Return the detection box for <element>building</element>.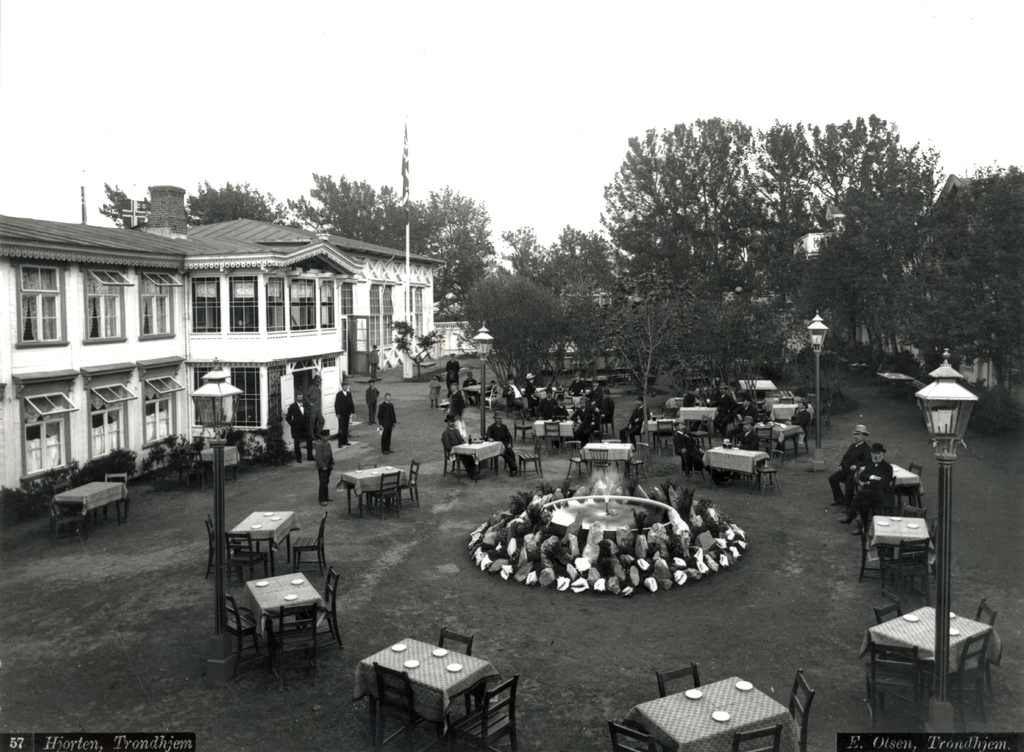
left=0, top=184, right=443, bottom=503.
